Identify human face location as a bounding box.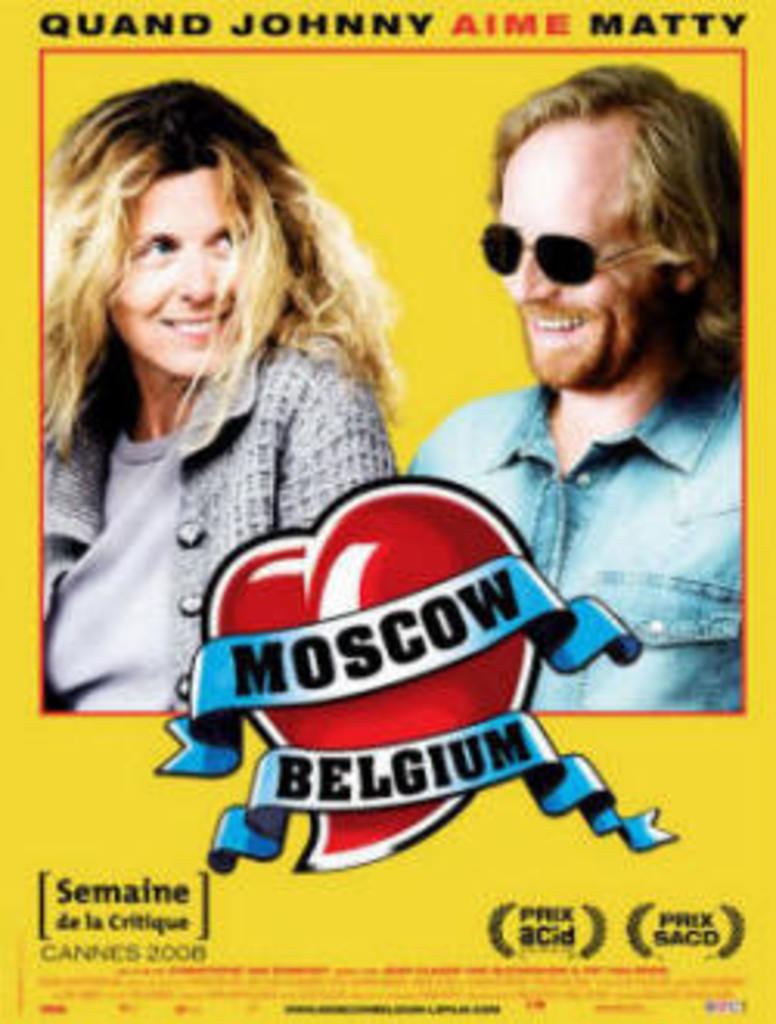
BBox(497, 121, 624, 391).
